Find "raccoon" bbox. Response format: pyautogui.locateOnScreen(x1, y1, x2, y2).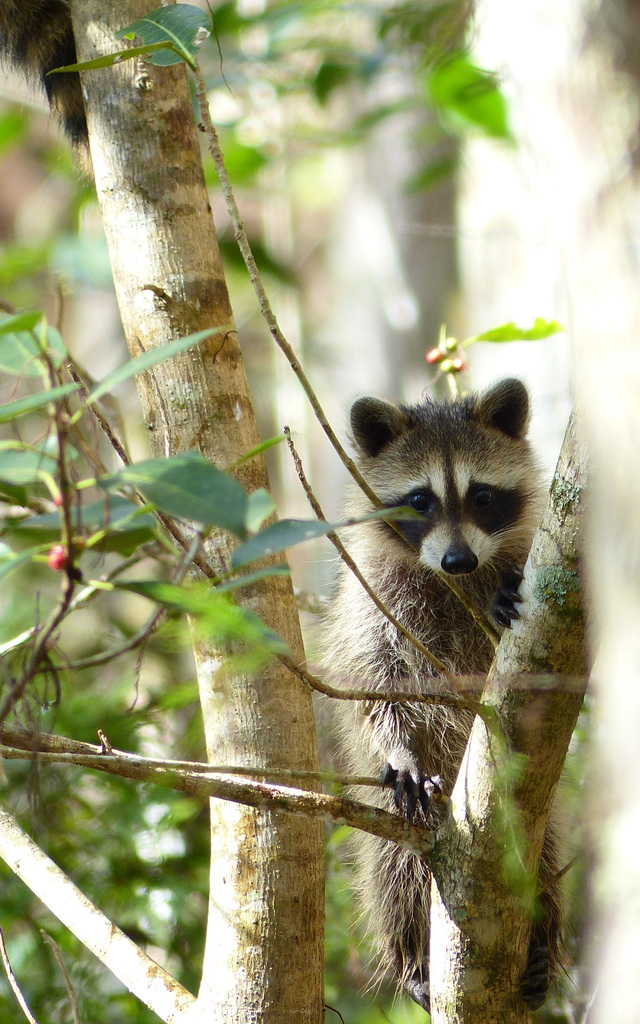
pyautogui.locateOnScreen(317, 377, 552, 1018).
